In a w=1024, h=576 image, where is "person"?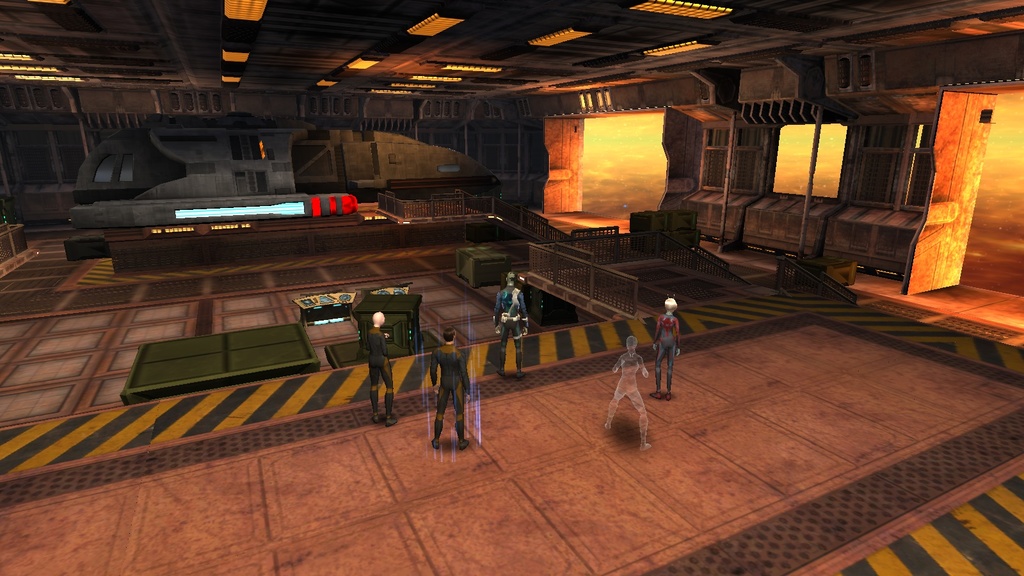
select_region(431, 328, 470, 456).
